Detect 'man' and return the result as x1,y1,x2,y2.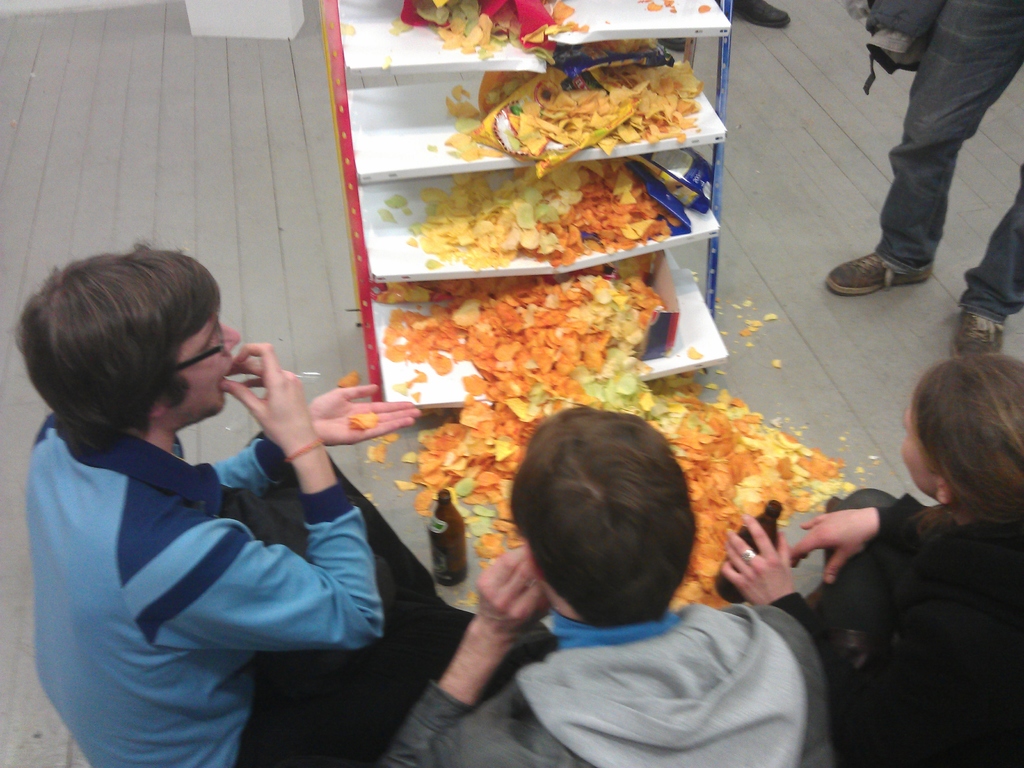
425,430,863,753.
